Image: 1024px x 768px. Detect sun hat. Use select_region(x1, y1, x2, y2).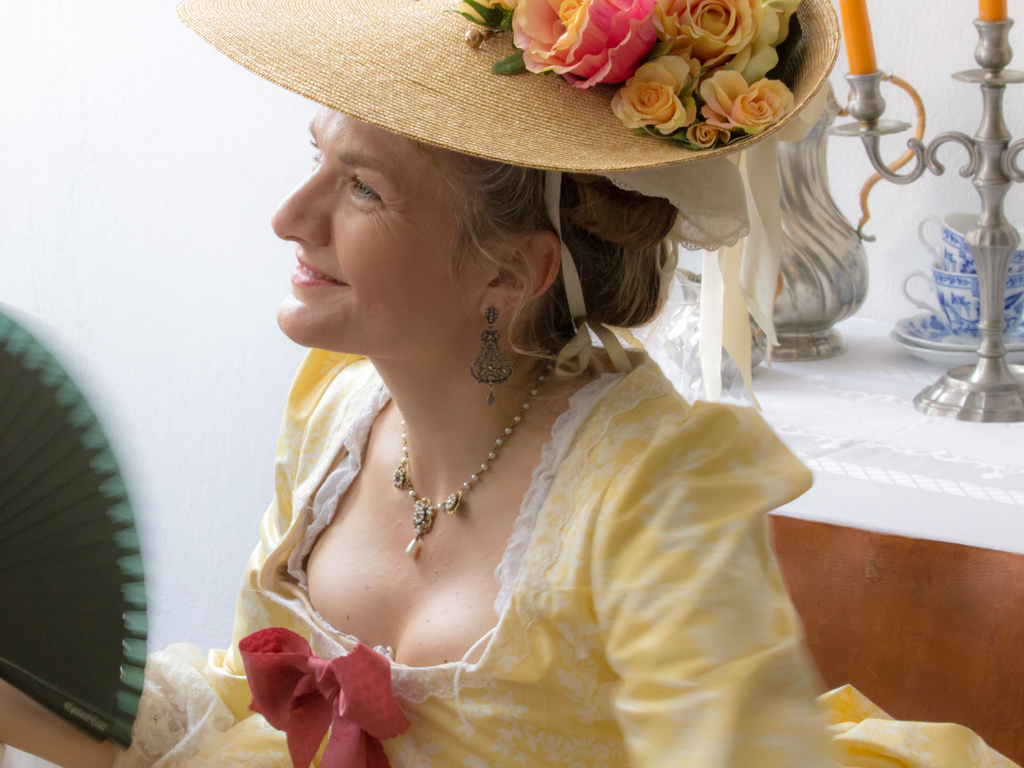
select_region(175, 0, 832, 376).
